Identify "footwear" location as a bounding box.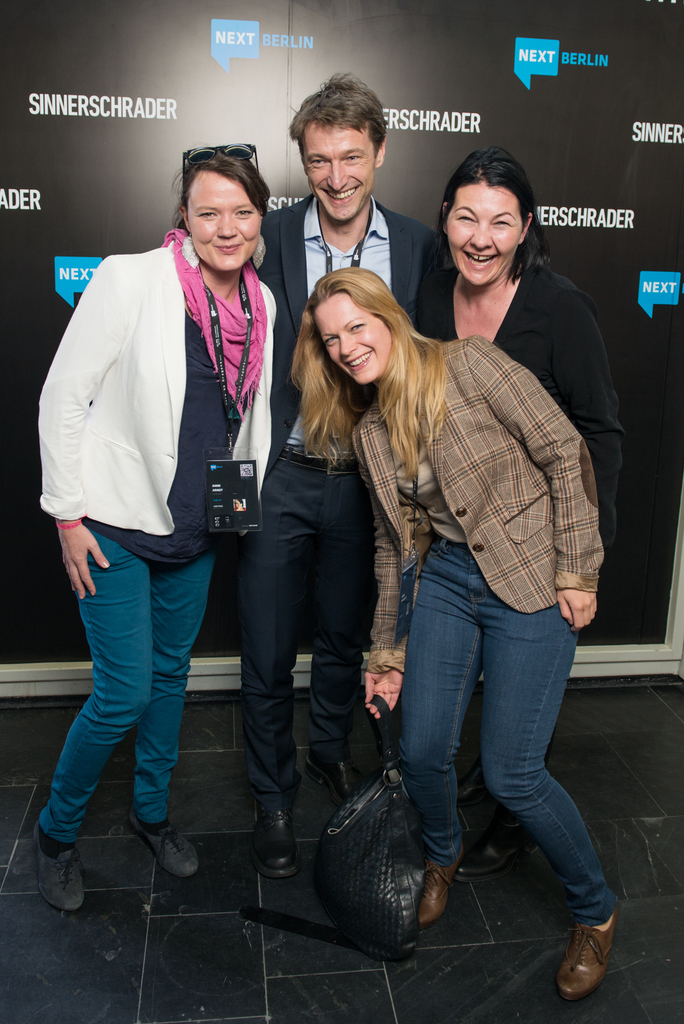
BBox(122, 815, 199, 878).
